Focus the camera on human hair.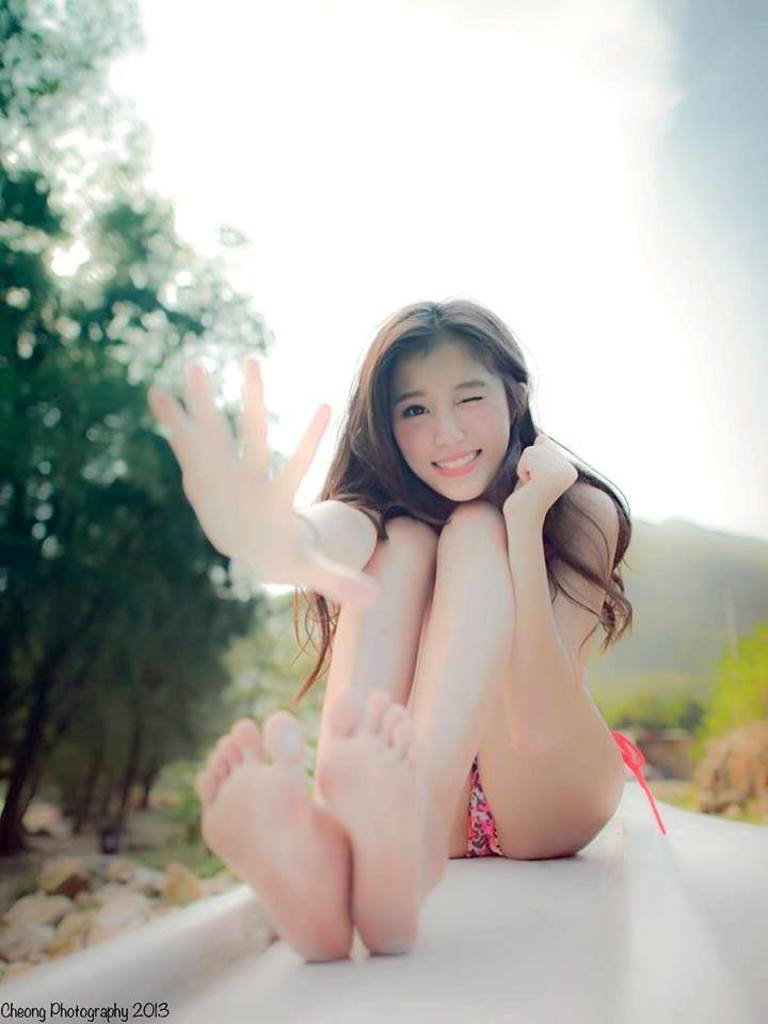
Focus region: 285, 295, 644, 711.
